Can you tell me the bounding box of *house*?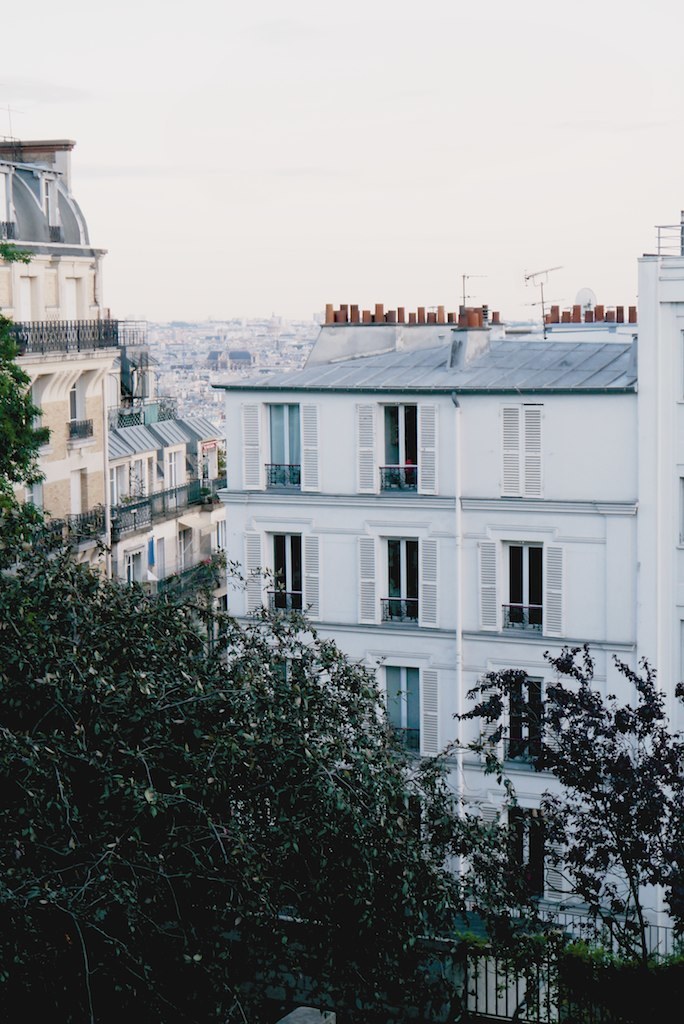
[238, 209, 683, 968].
